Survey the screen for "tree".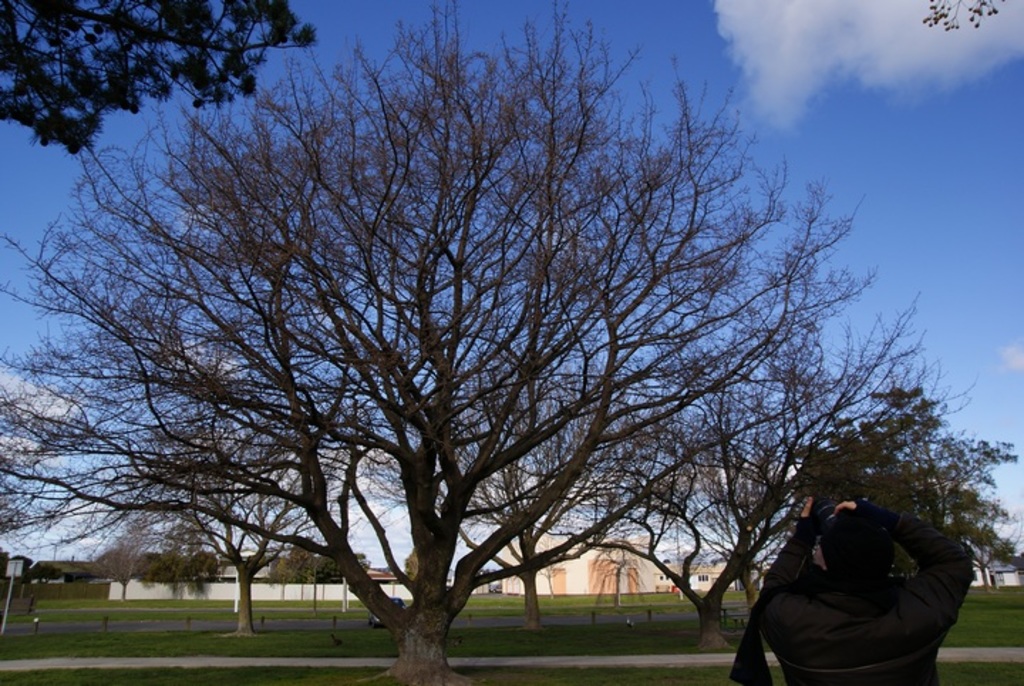
Survey found: box(693, 527, 789, 608).
